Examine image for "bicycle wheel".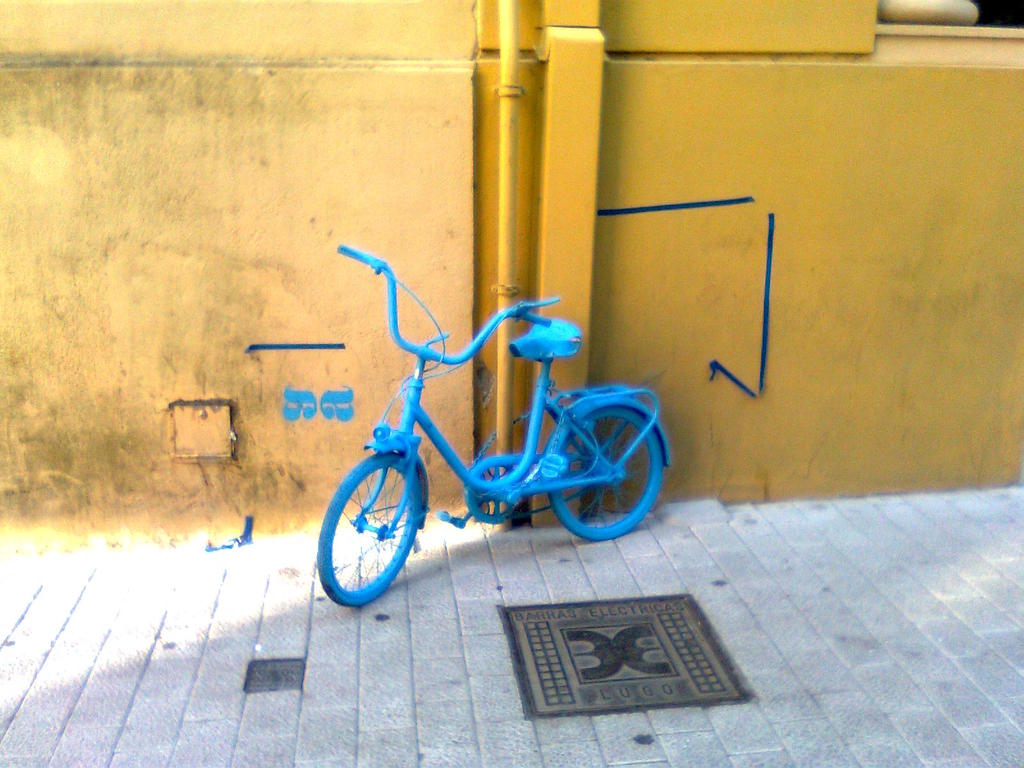
Examination result: rect(545, 405, 664, 541).
